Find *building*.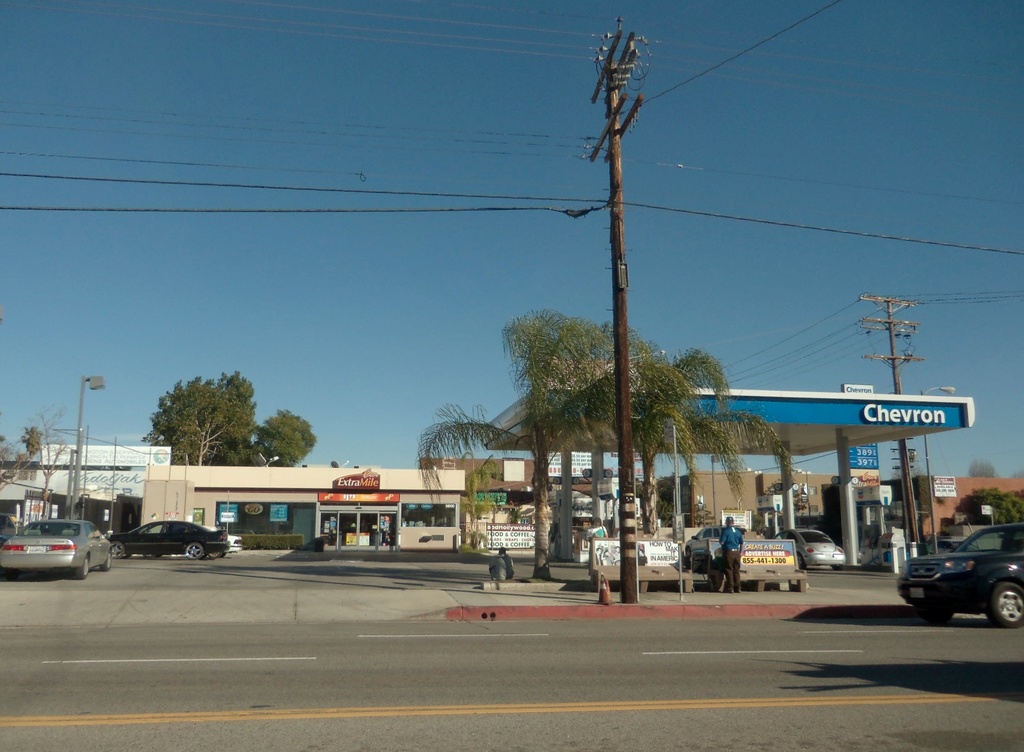
0 447 173 536.
